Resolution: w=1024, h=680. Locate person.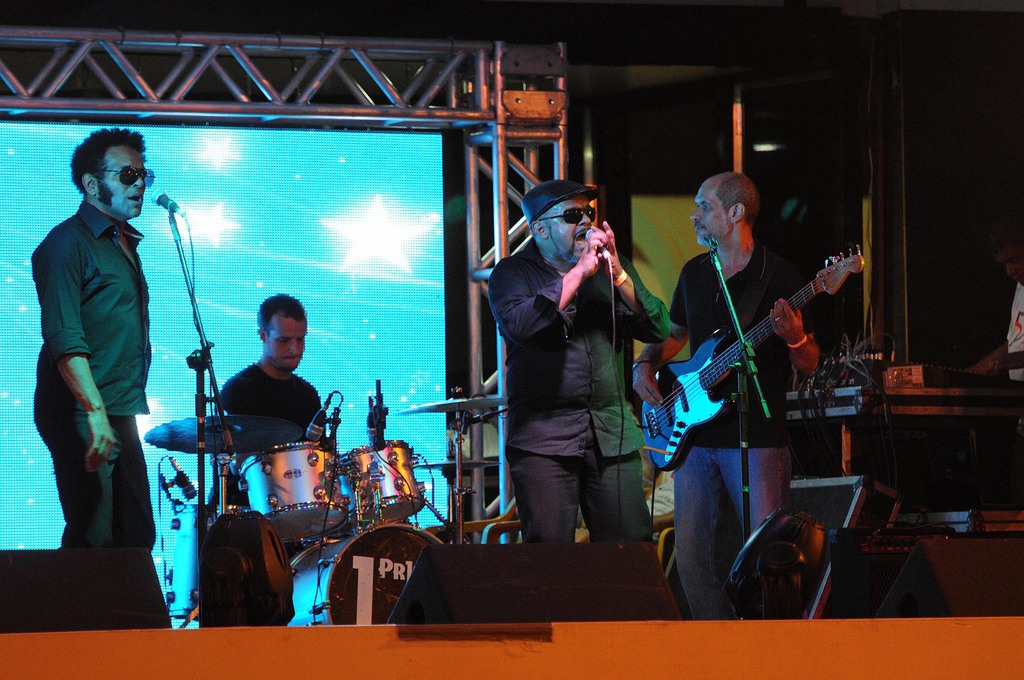
region(970, 238, 1023, 378).
